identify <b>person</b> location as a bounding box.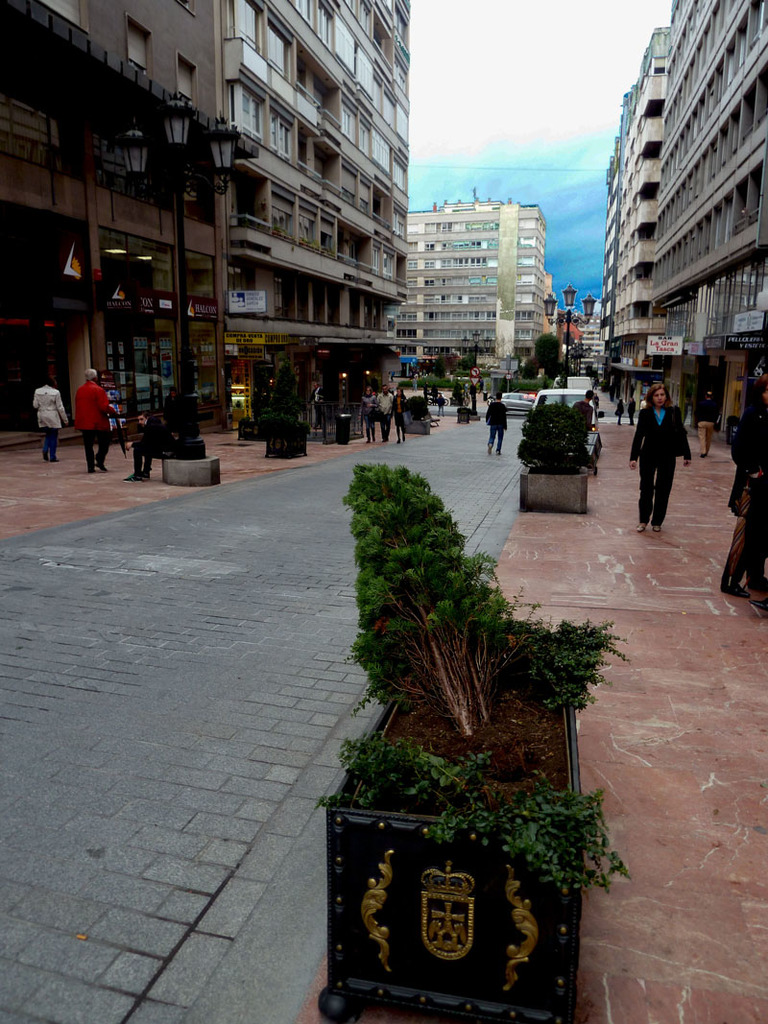
select_region(124, 407, 186, 487).
